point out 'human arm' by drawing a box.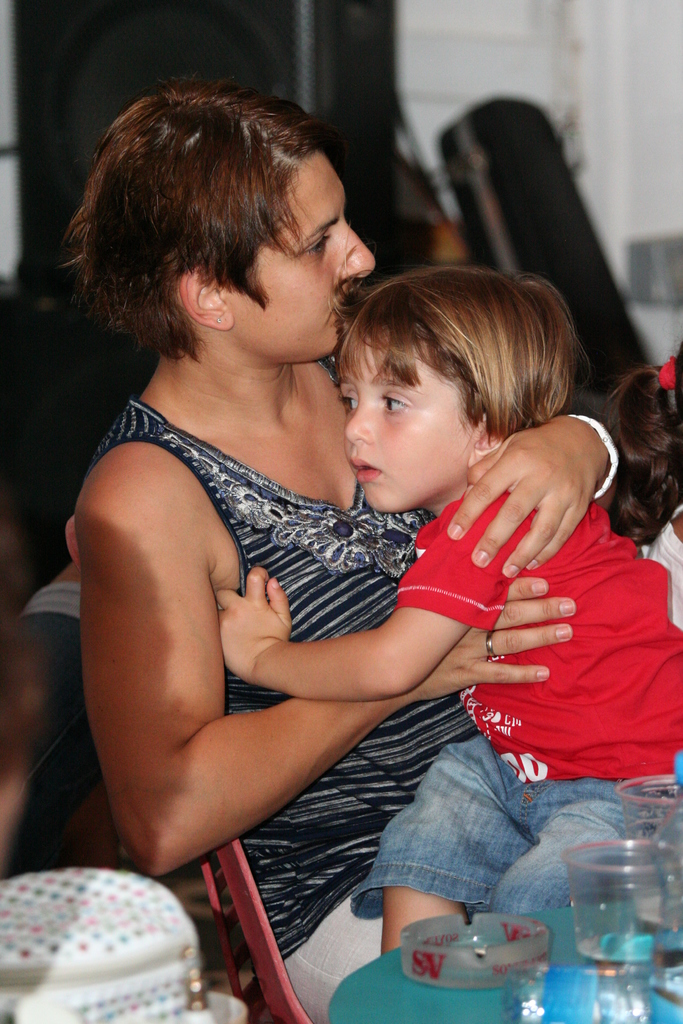
bbox=(117, 403, 379, 874).
